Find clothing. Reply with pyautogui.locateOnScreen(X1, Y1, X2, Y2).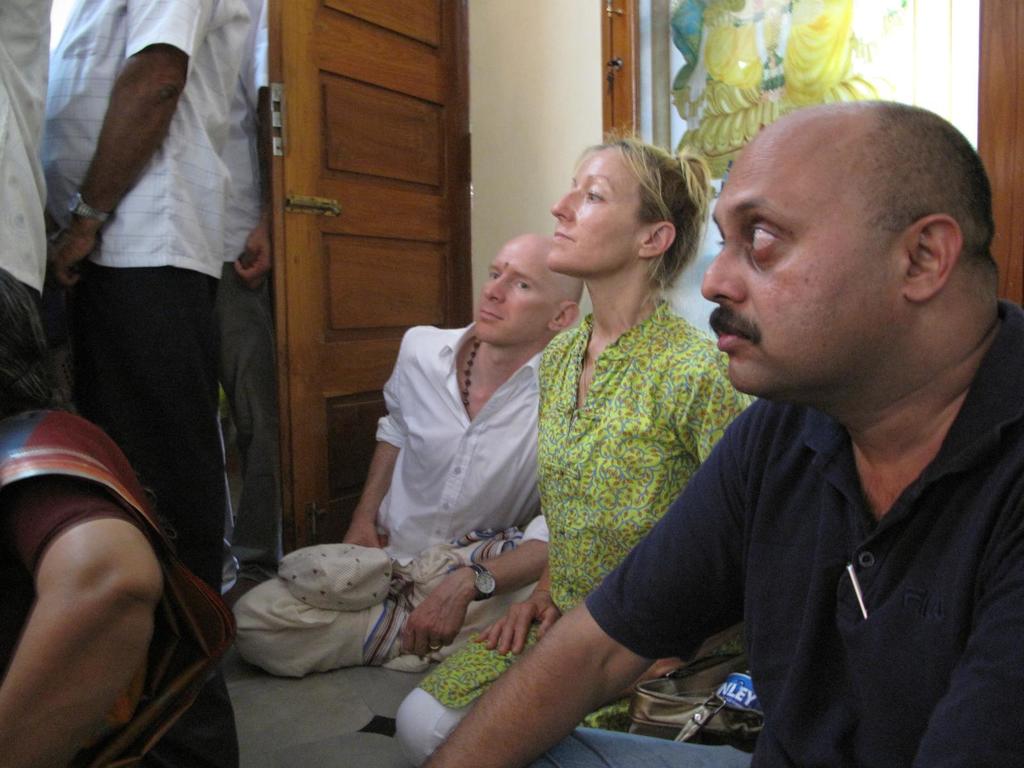
pyautogui.locateOnScreen(525, 281, 1023, 767).
